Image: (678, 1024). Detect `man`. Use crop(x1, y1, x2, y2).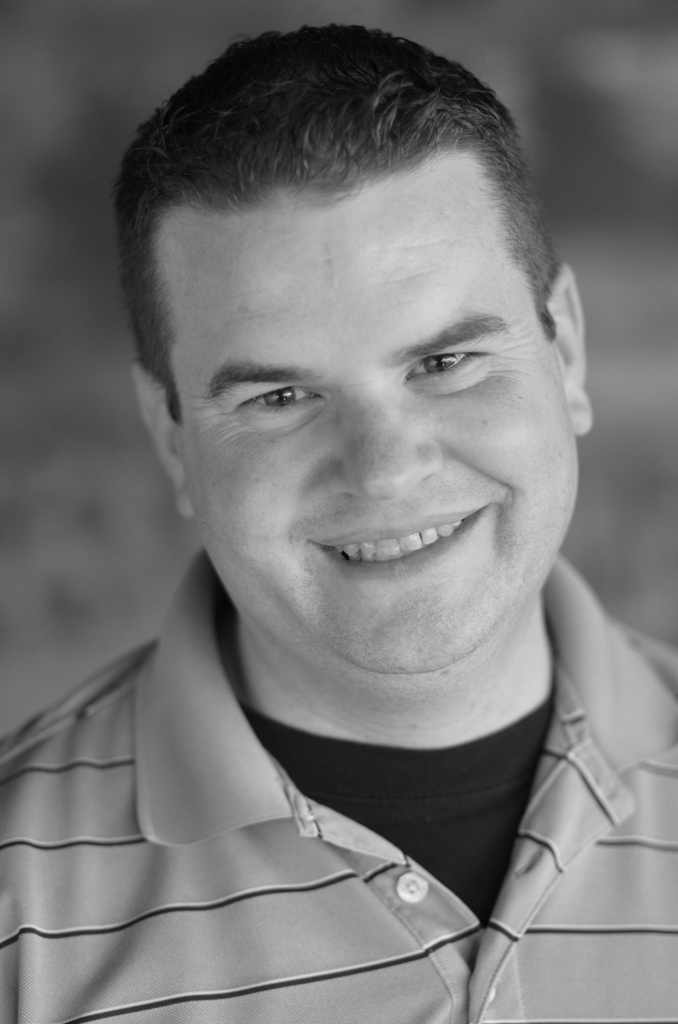
crop(0, 18, 677, 1023).
